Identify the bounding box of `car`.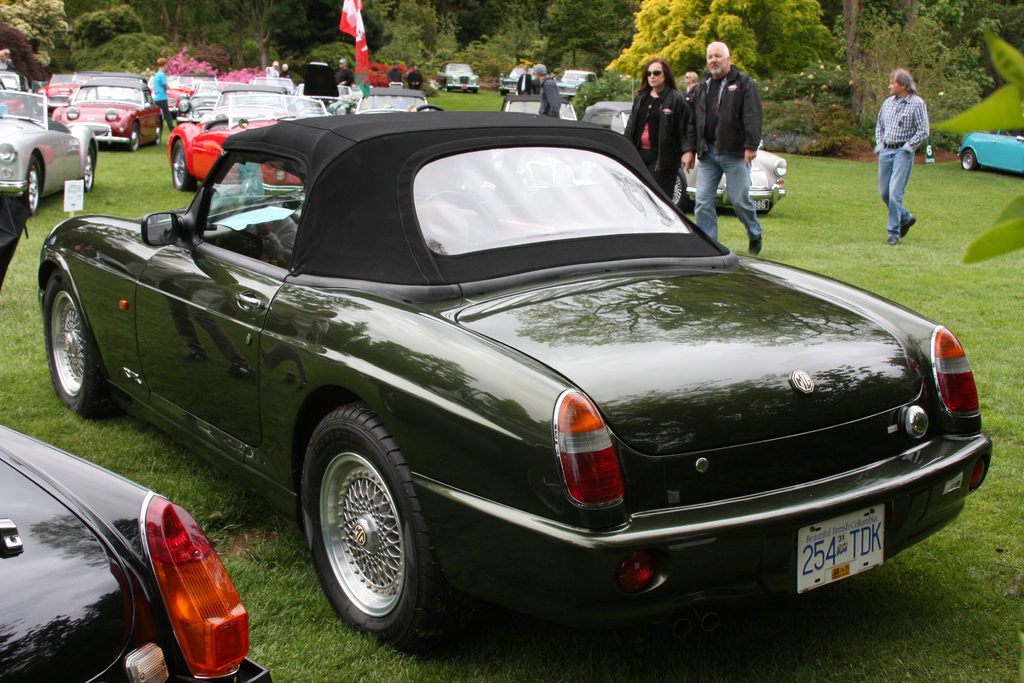
bbox(0, 422, 273, 682).
